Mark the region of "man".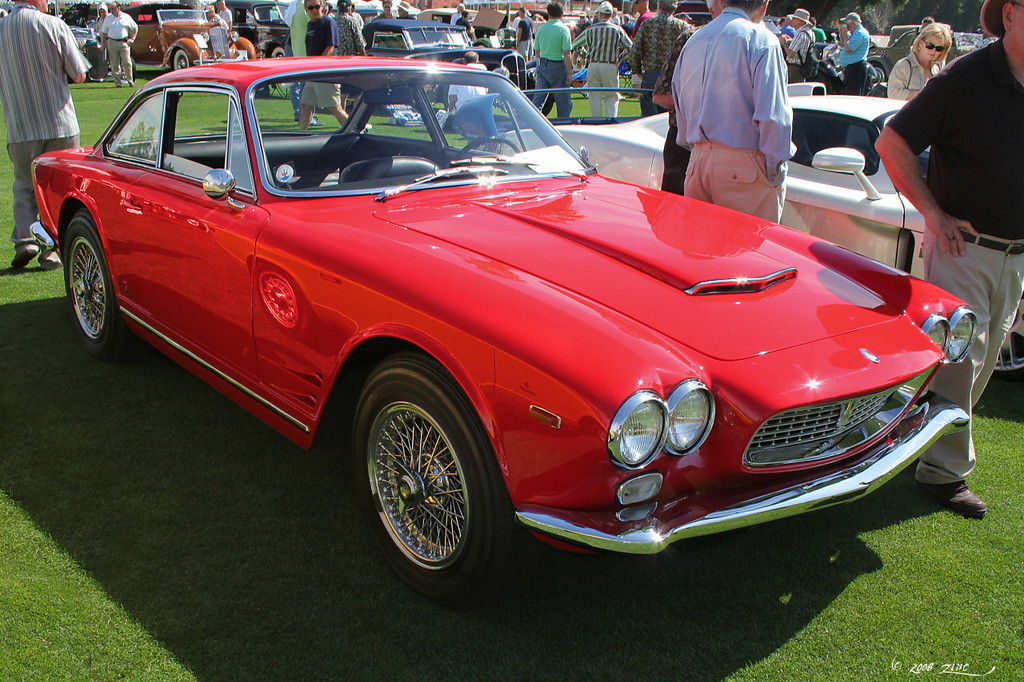
Region: box(575, 0, 630, 115).
